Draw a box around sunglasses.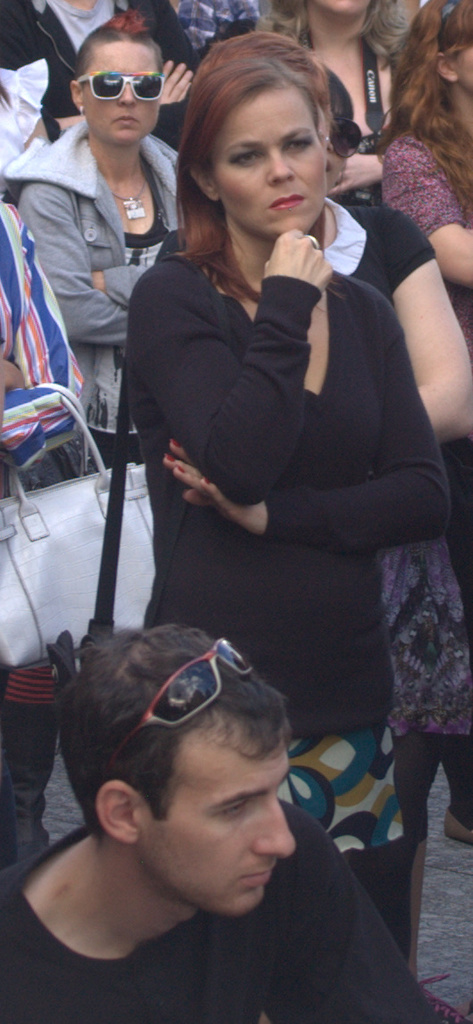
(left=328, top=115, right=369, bottom=165).
